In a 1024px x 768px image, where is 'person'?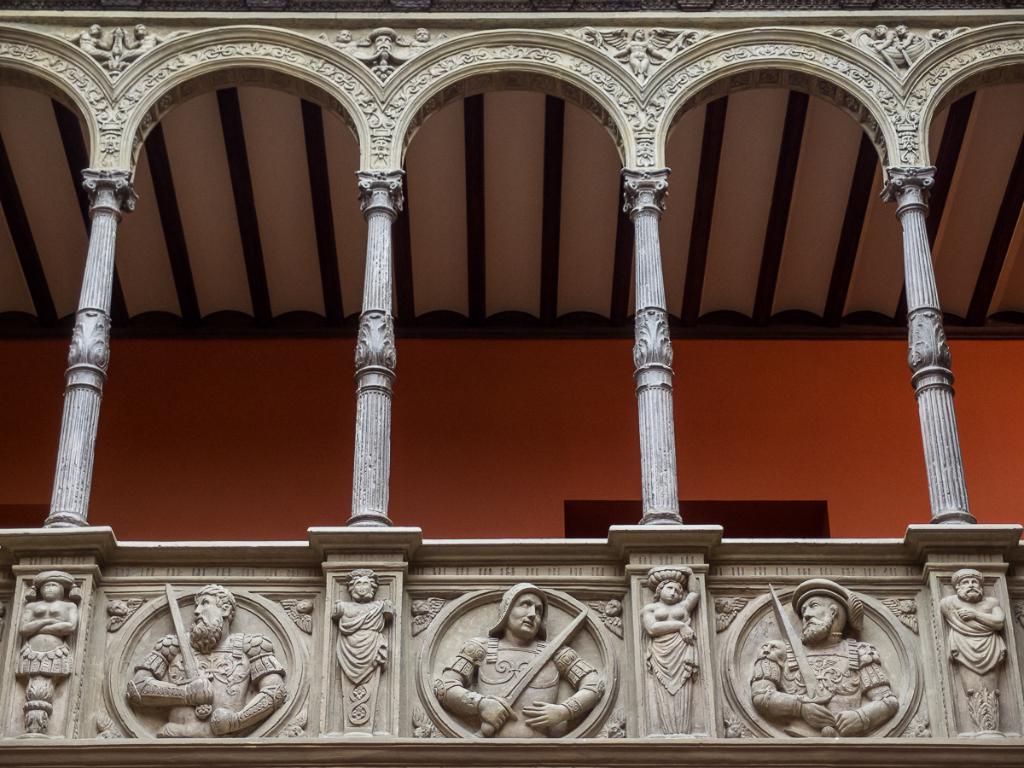
bbox(113, 21, 187, 70).
